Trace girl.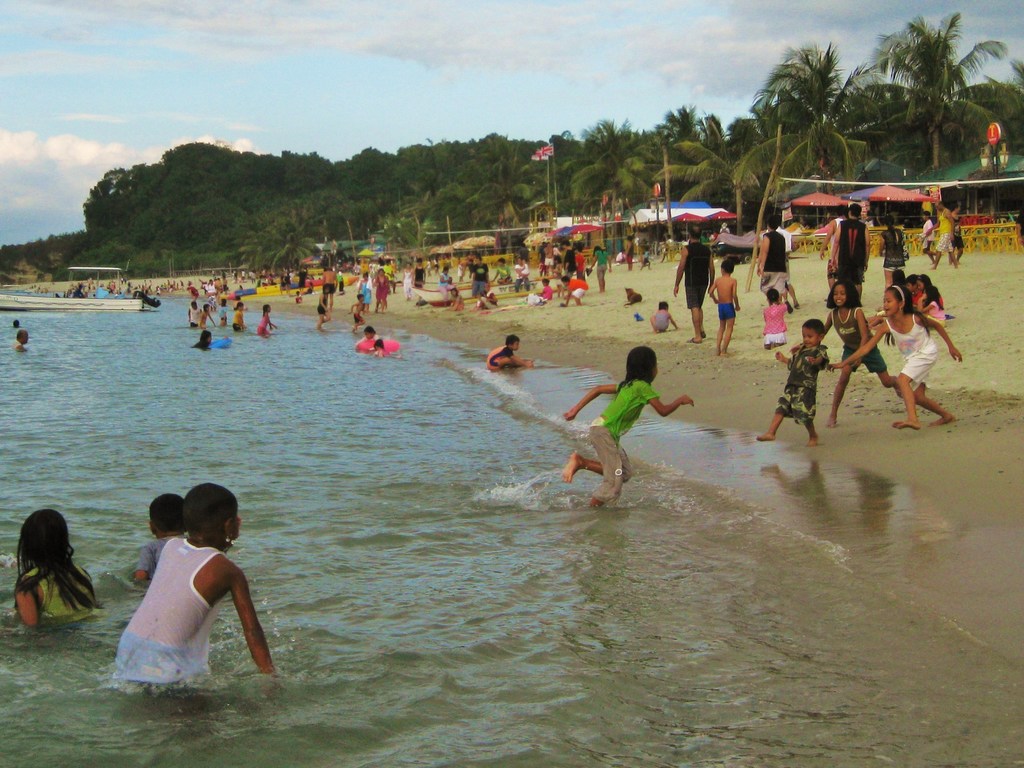
Traced to (left=649, top=300, right=678, bottom=334).
